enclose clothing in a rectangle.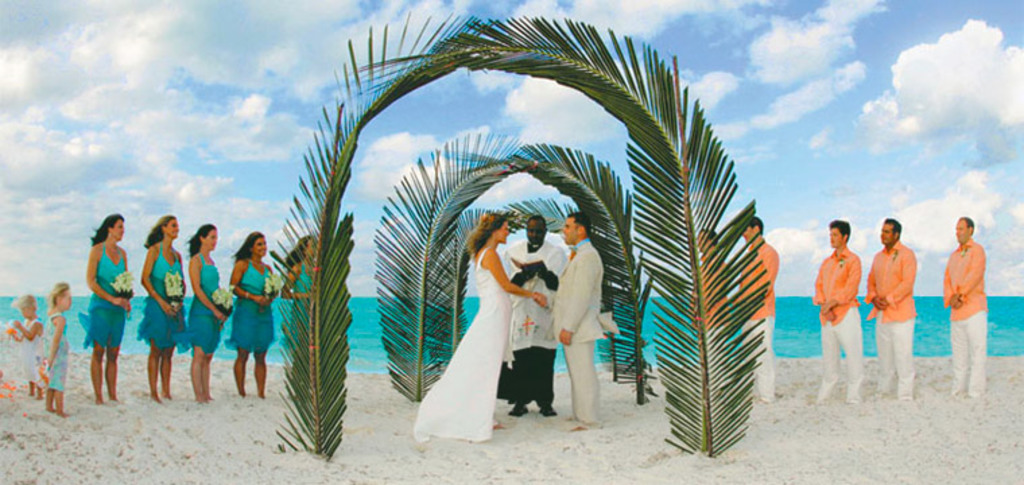
137:248:186:358.
